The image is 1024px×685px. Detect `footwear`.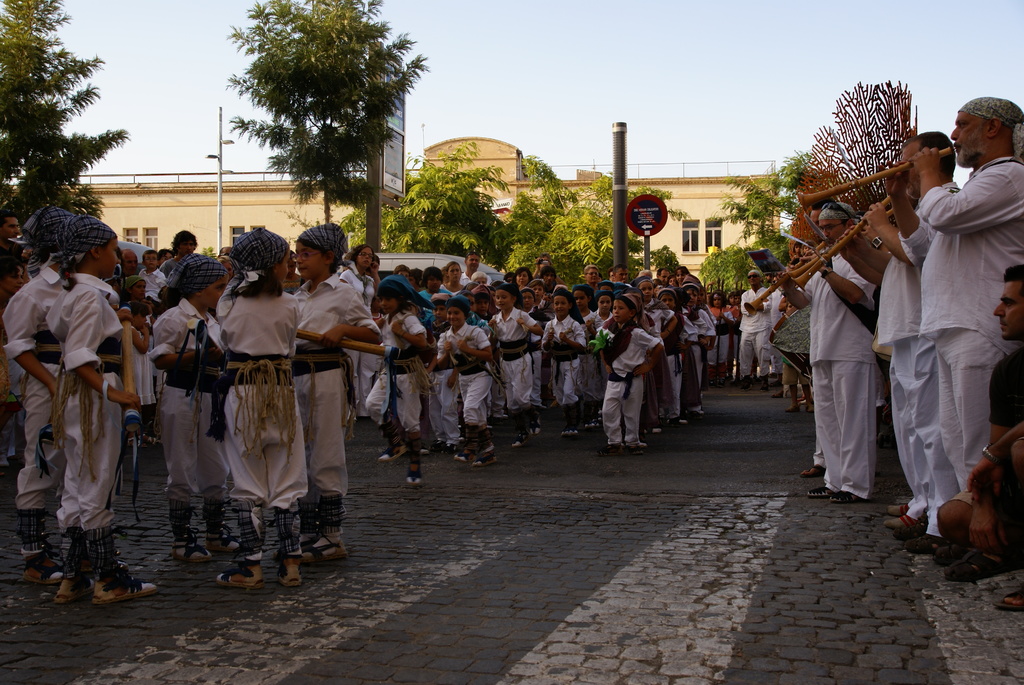
Detection: rect(652, 418, 664, 434).
